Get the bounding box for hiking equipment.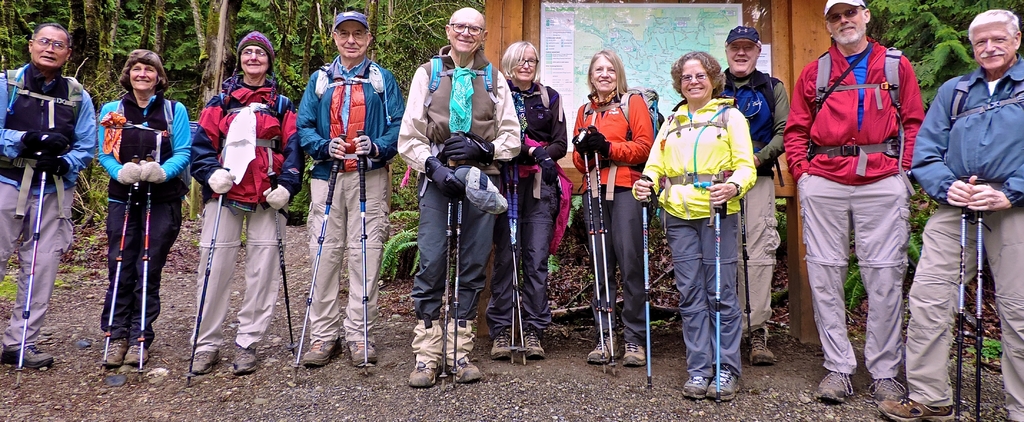
Rect(959, 174, 967, 421).
